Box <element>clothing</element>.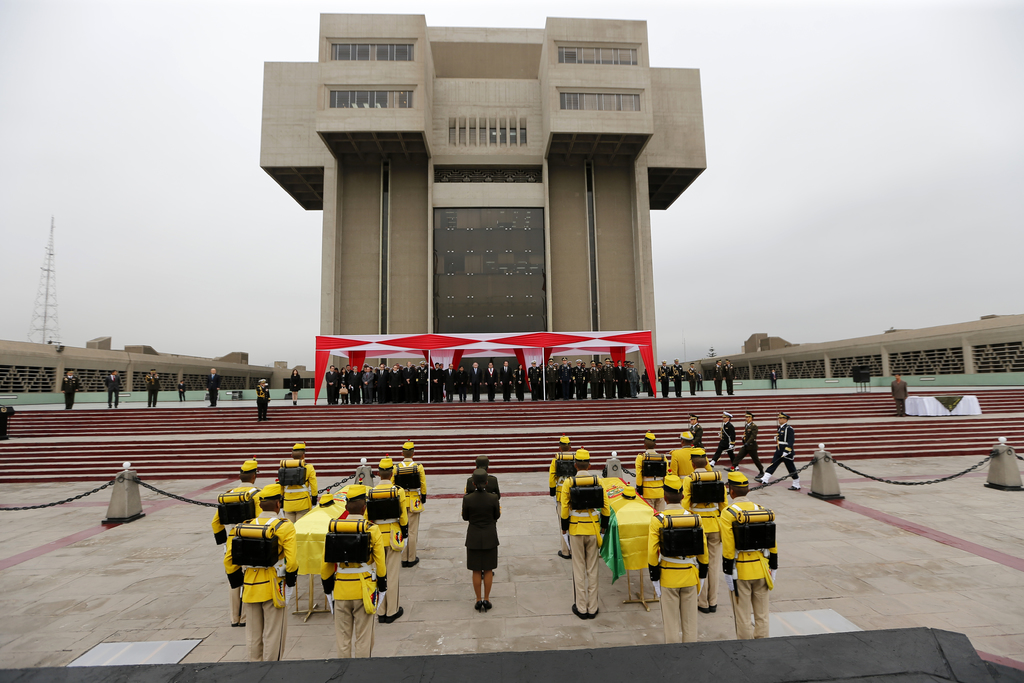
x1=650 y1=500 x2=707 y2=642.
